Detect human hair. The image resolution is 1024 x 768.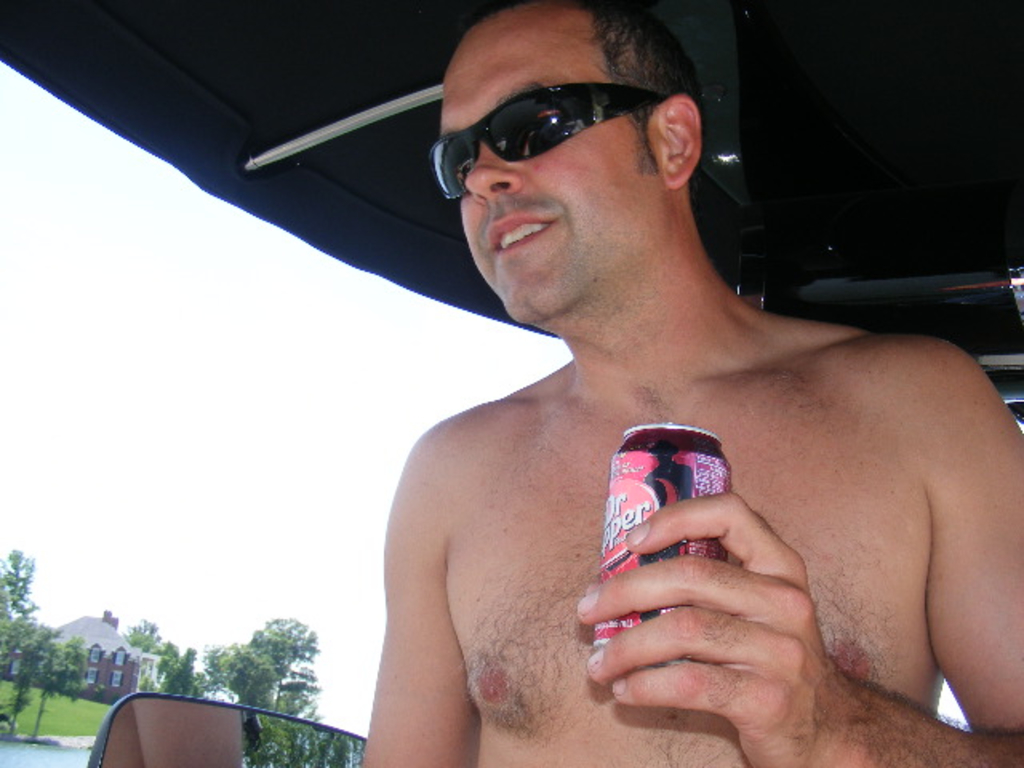
select_region(427, 3, 714, 237).
